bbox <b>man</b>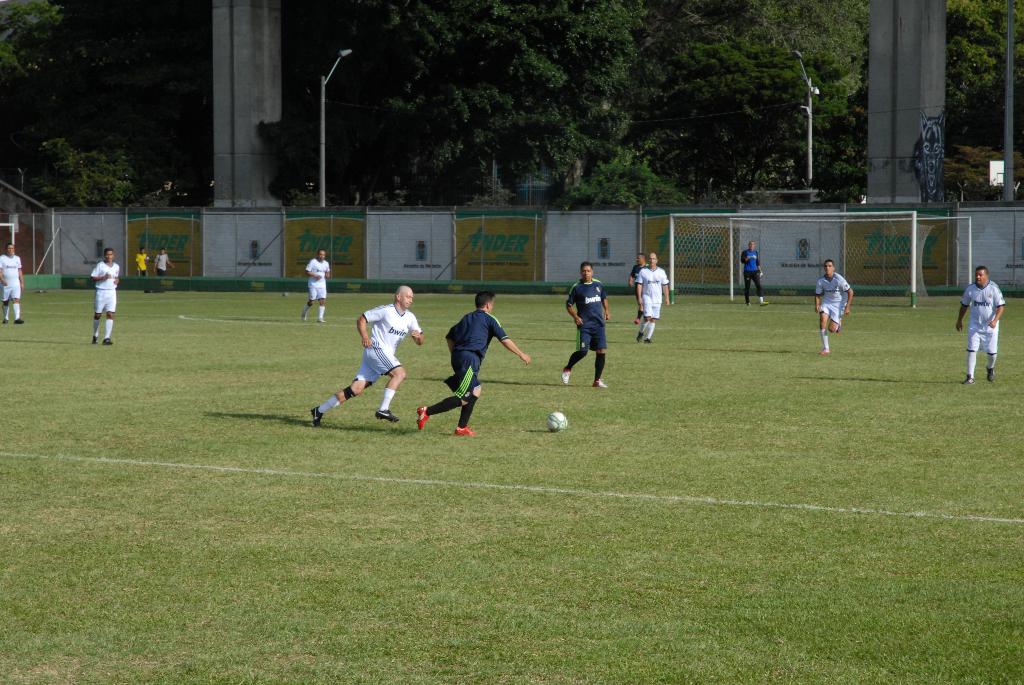
BBox(737, 248, 776, 310)
